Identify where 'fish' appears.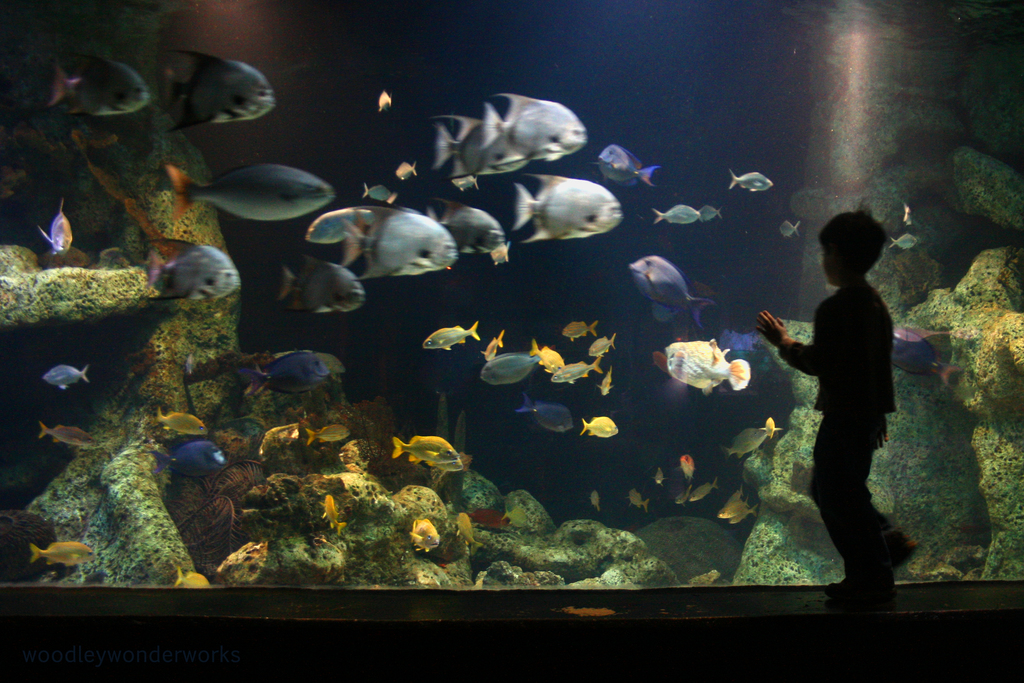
Appears at [x1=781, y1=220, x2=797, y2=235].
